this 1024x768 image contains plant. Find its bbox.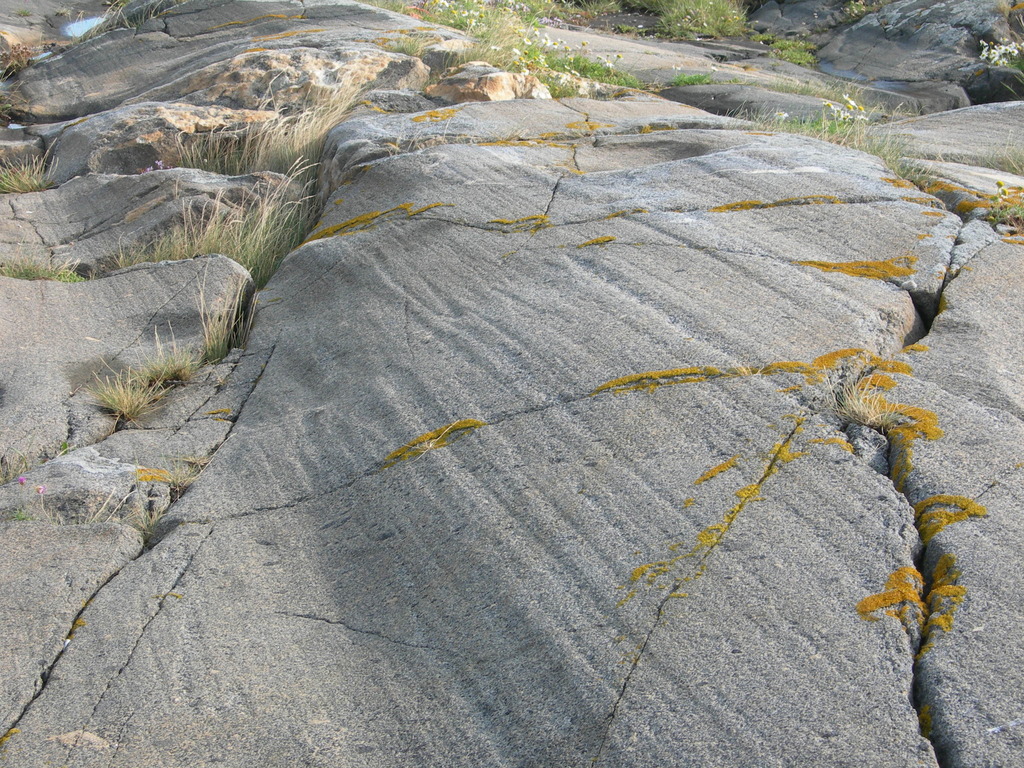
(left=668, top=67, right=712, bottom=87).
